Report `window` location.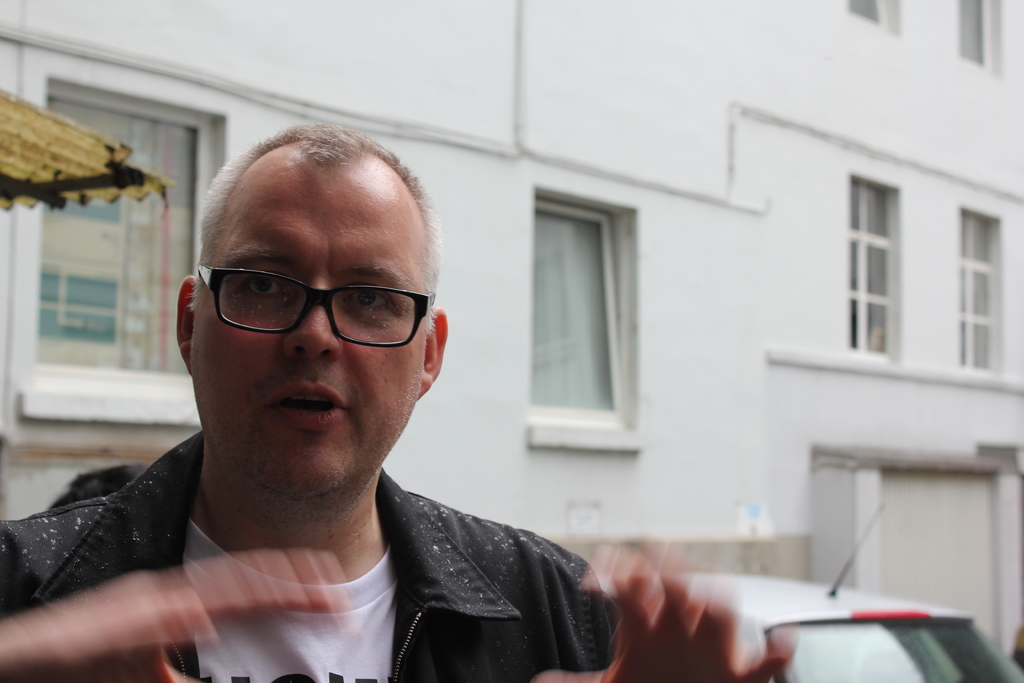
Report: locate(45, 96, 192, 377).
